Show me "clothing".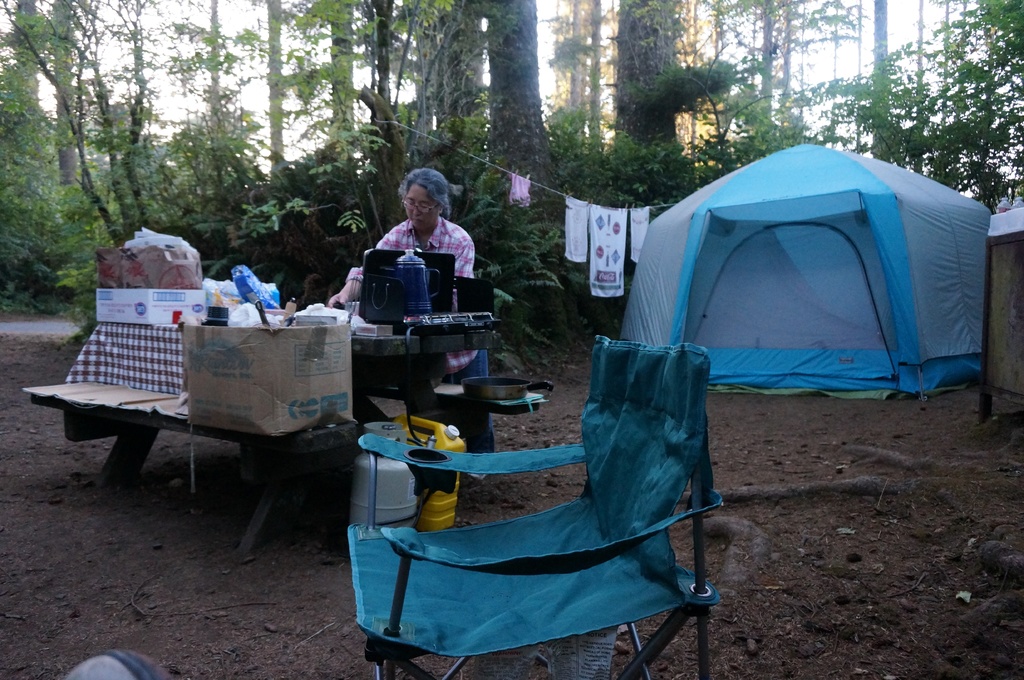
"clothing" is here: [348, 216, 476, 370].
